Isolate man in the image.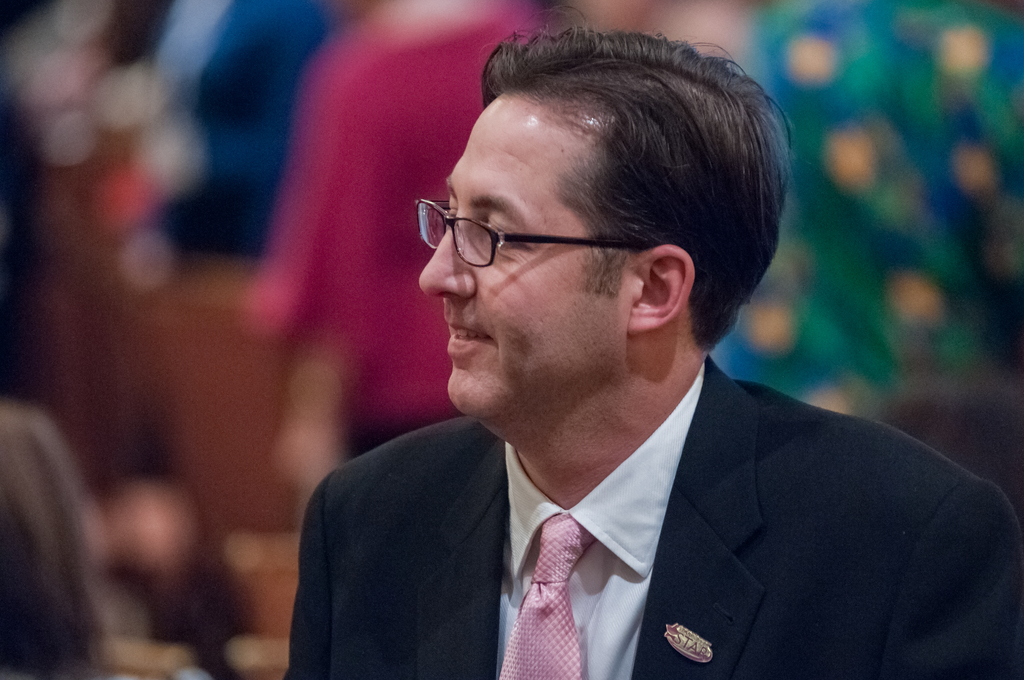
Isolated region: {"x1": 251, "y1": 36, "x2": 1004, "y2": 679}.
